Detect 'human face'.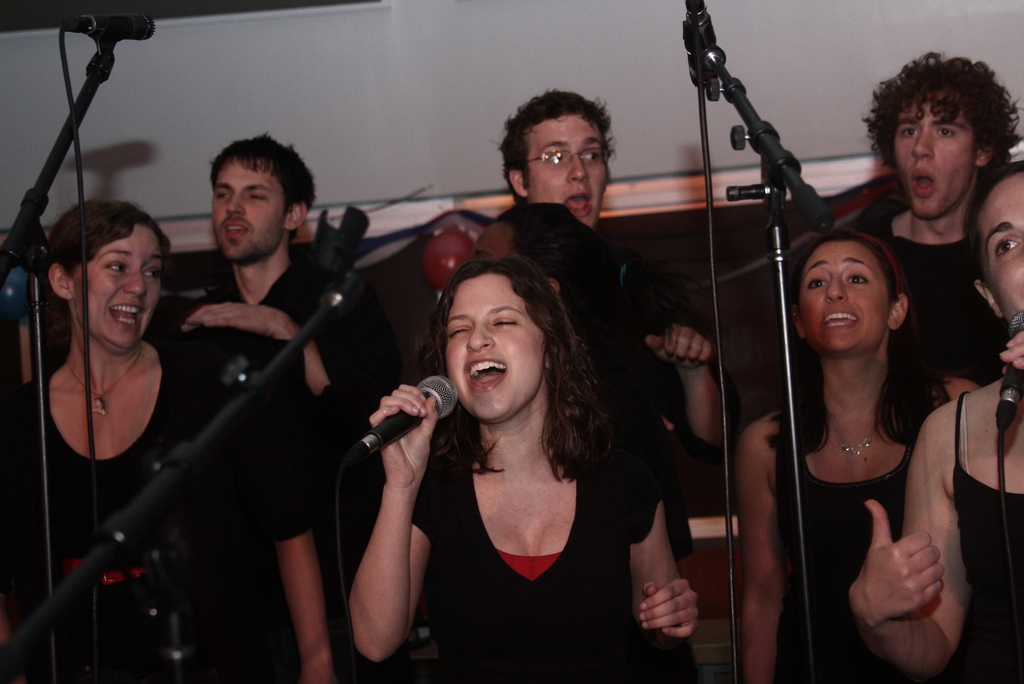
Detected at left=801, top=243, right=894, bottom=354.
